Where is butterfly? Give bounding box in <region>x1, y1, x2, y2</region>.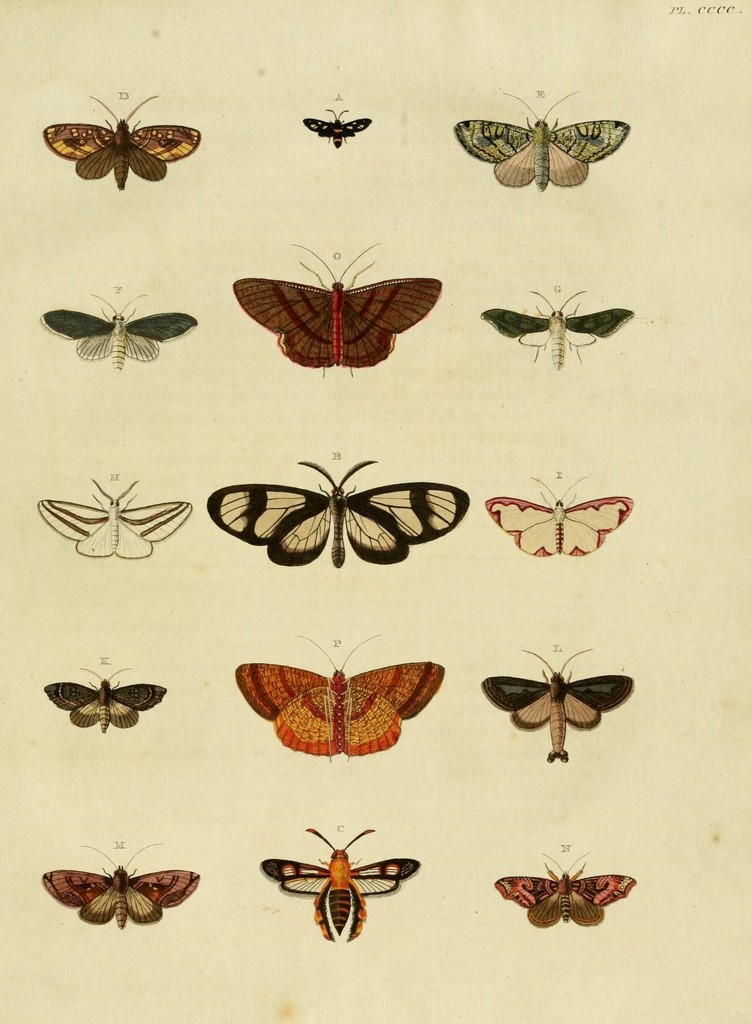
<region>457, 83, 636, 194</region>.
